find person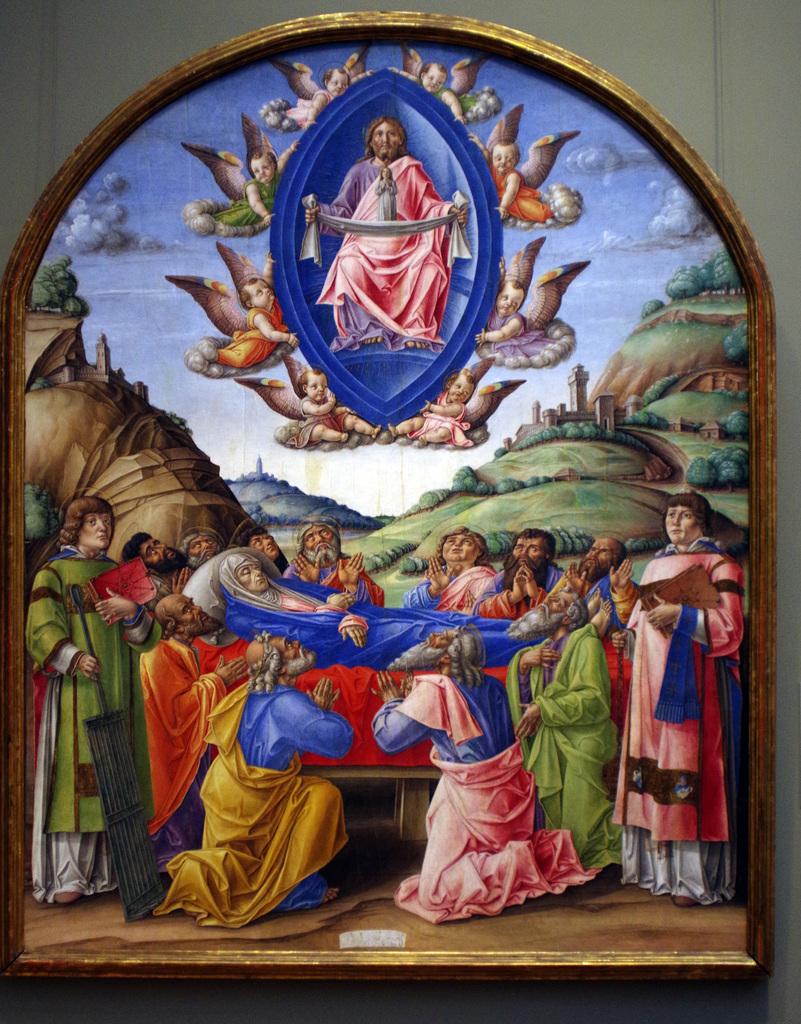
select_region(205, 248, 298, 367)
